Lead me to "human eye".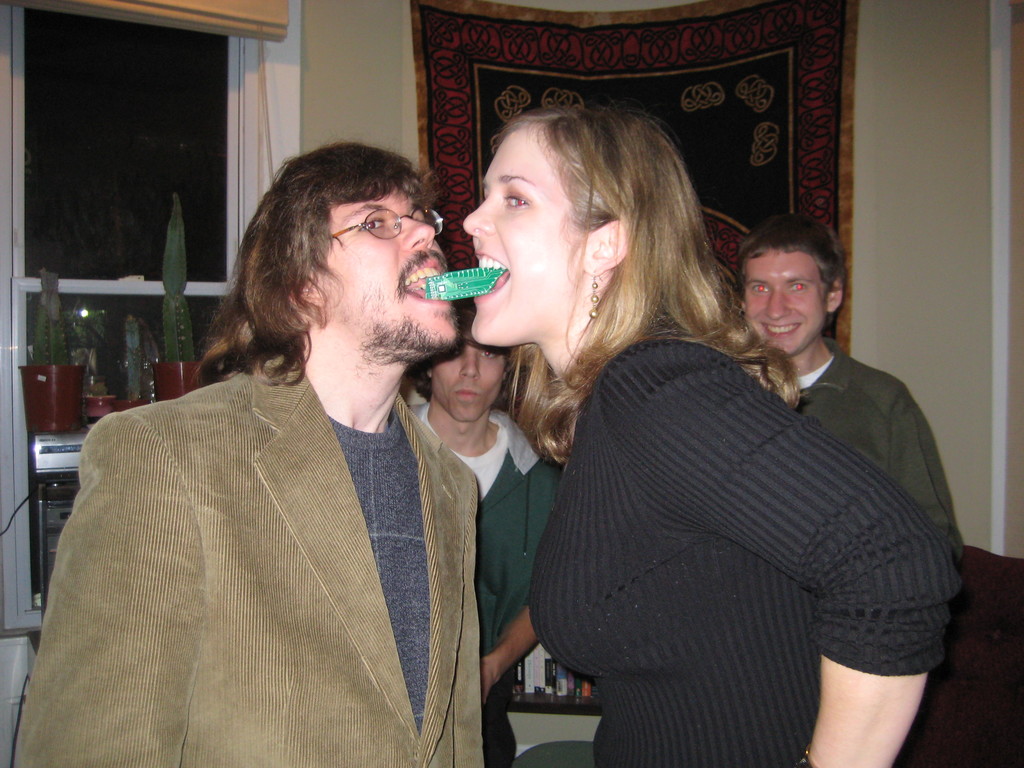
Lead to 502,188,527,212.
